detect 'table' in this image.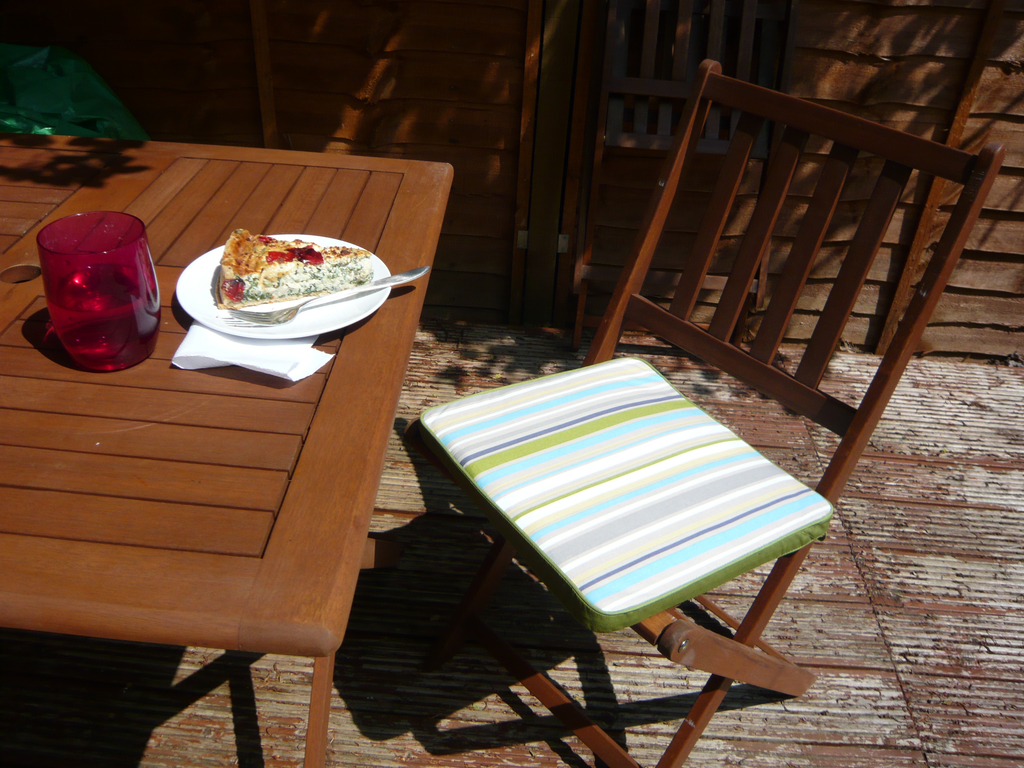
Detection: 26,173,516,767.
